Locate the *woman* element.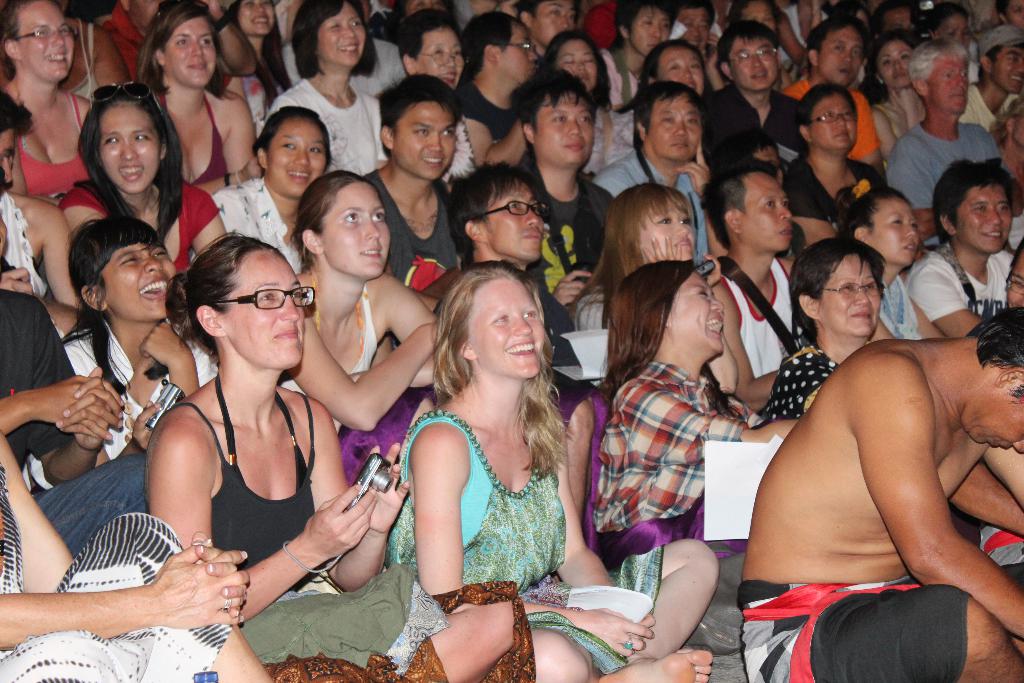
Element bbox: rect(595, 259, 810, 661).
